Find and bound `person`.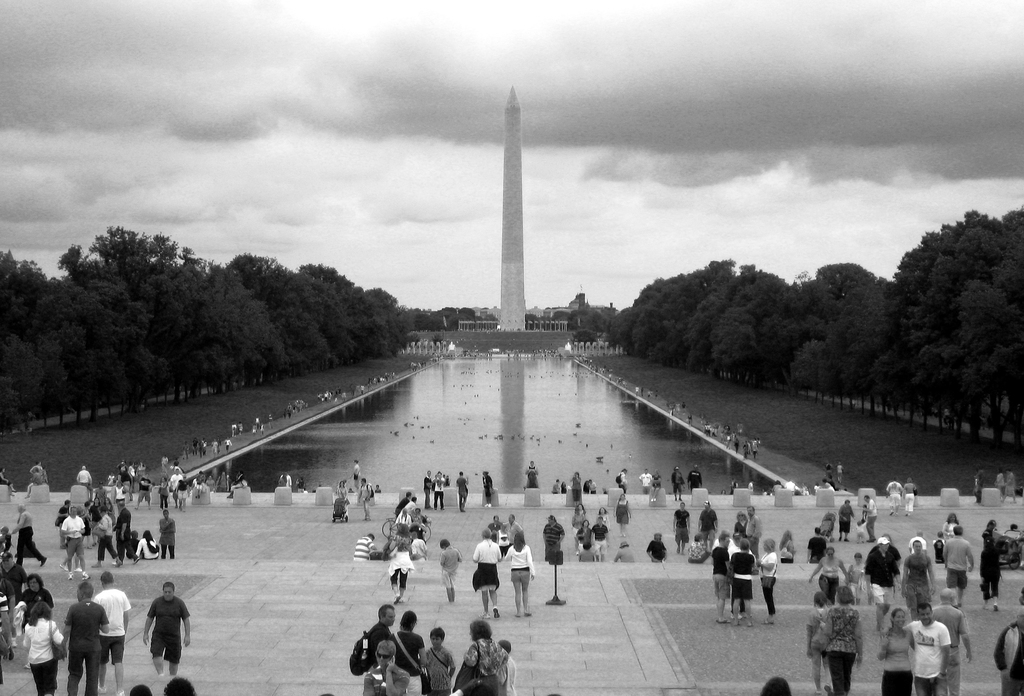
Bound: l=392, t=611, r=426, b=695.
